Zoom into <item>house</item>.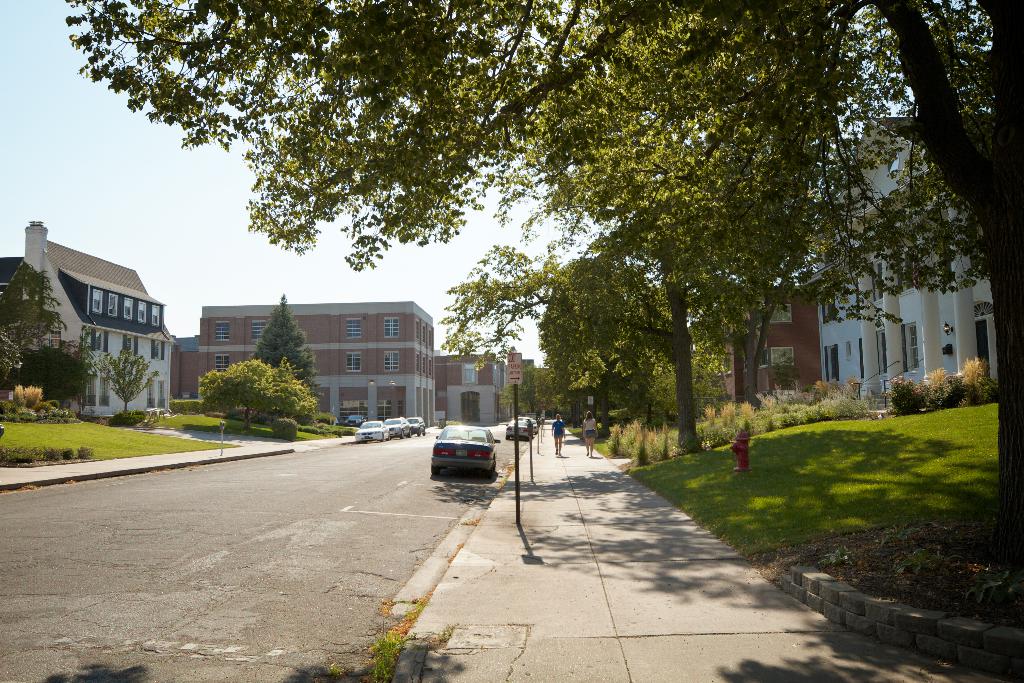
Zoom target: 720,284,815,406.
